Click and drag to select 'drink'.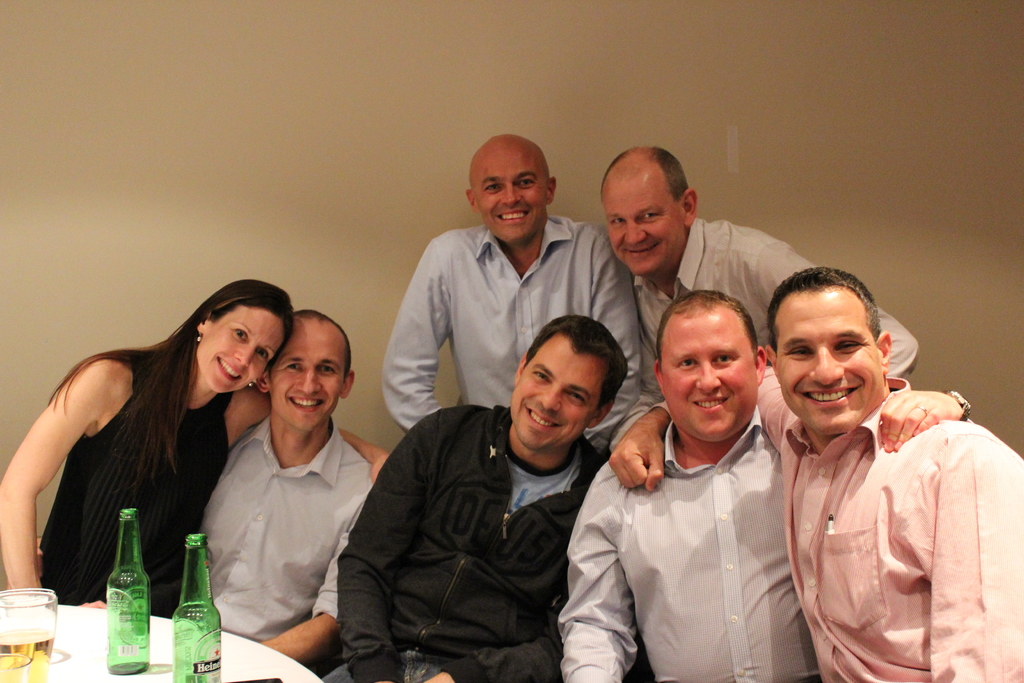
Selection: [left=0, top=632, right=54, bottom=682].
